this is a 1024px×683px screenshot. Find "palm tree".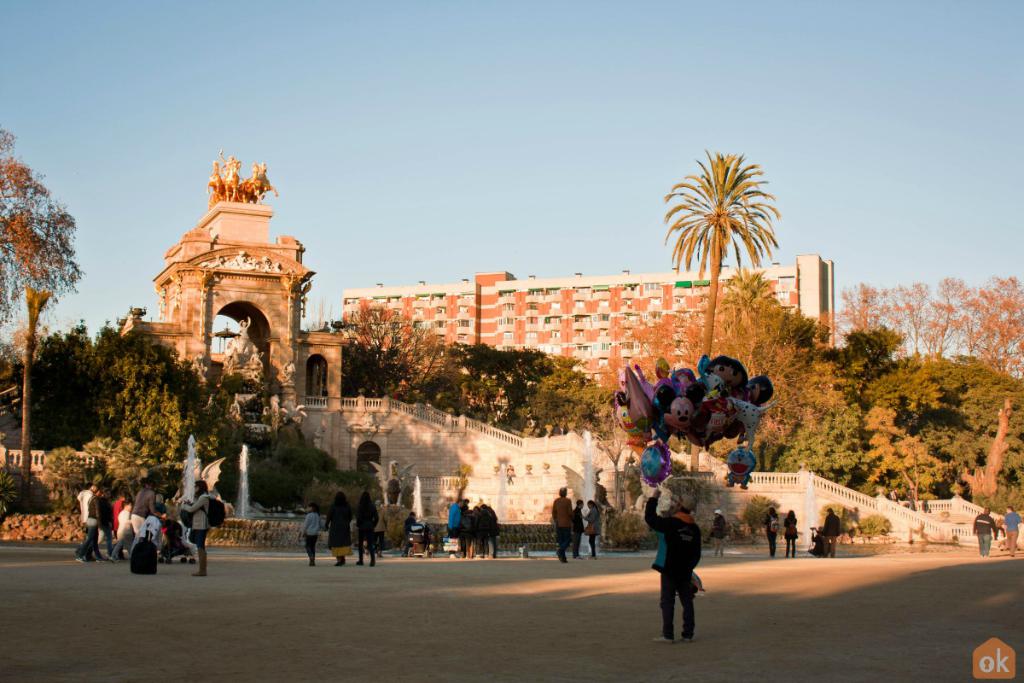
Bounding box: 665/169/783/362.
